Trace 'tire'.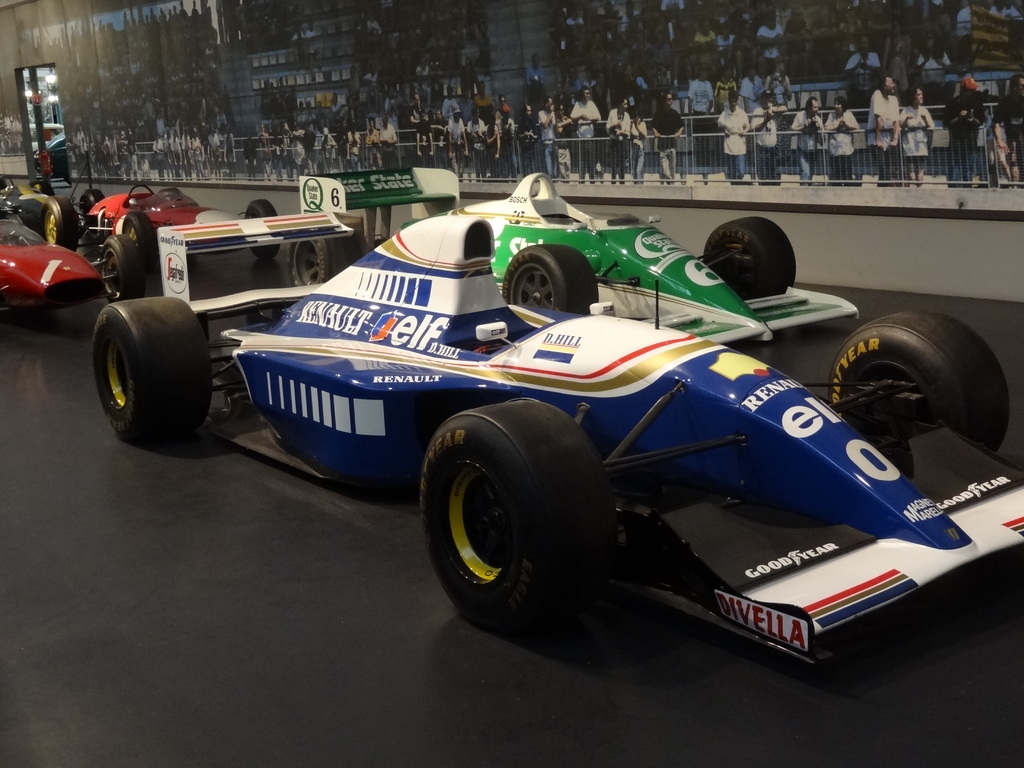
Traced to left=244, top=199, right=280, bottom=259.
